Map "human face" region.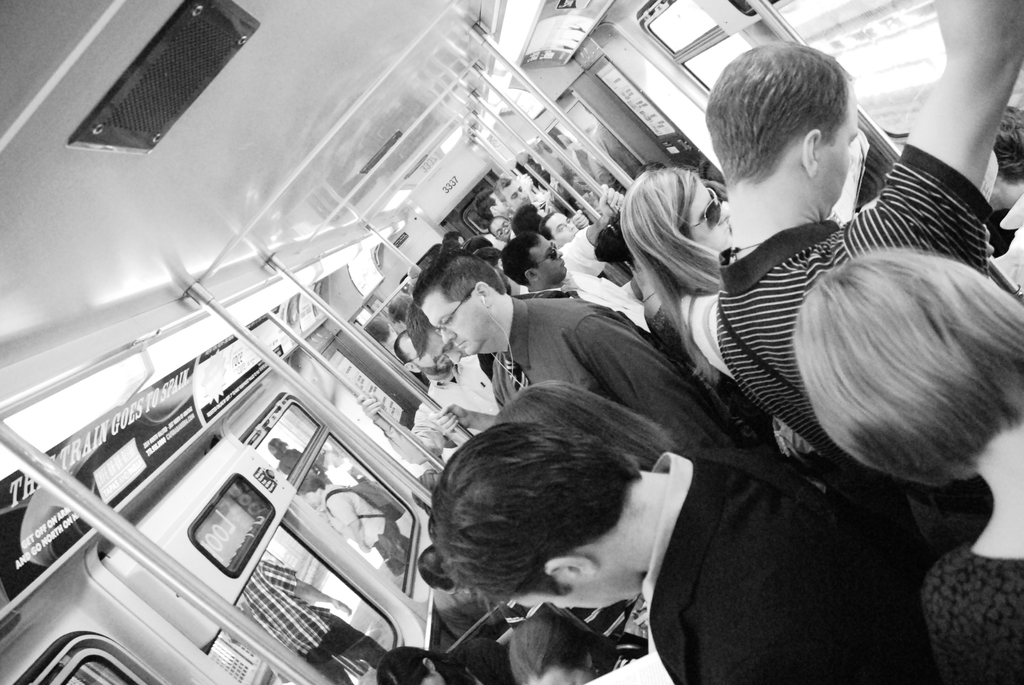
Mapped to (531,231,566,280).
